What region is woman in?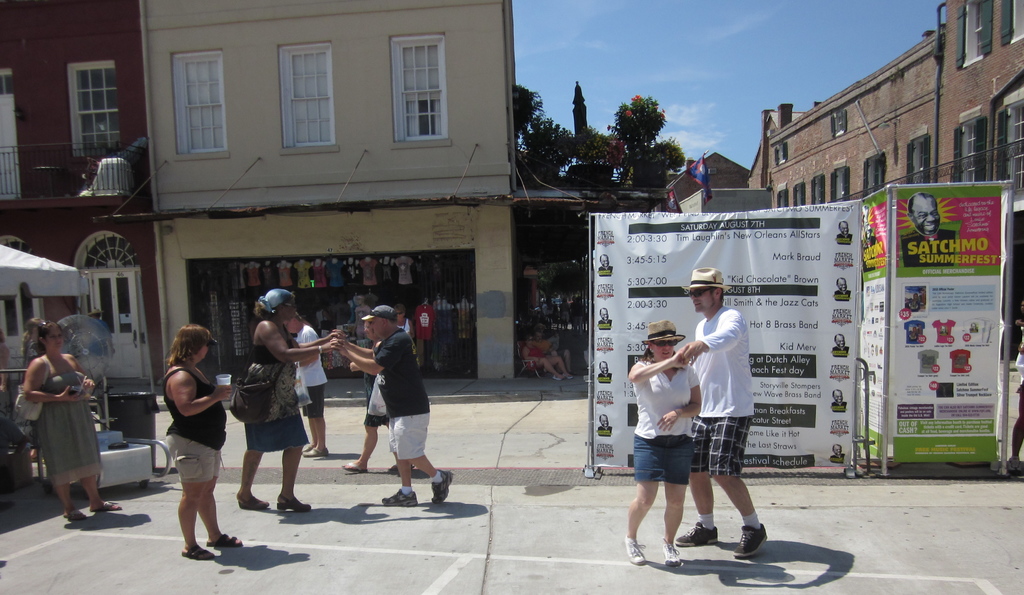
[628, 321, 703, 566].
